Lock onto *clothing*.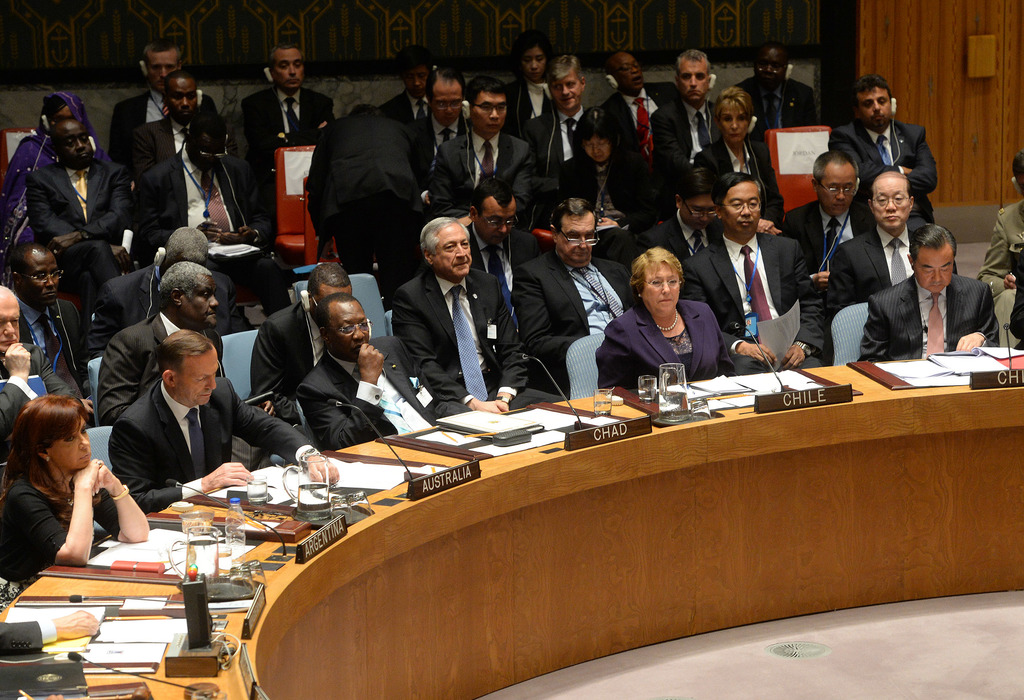
Locked: [x1=376, y1=214, x2=515, y2=418].
